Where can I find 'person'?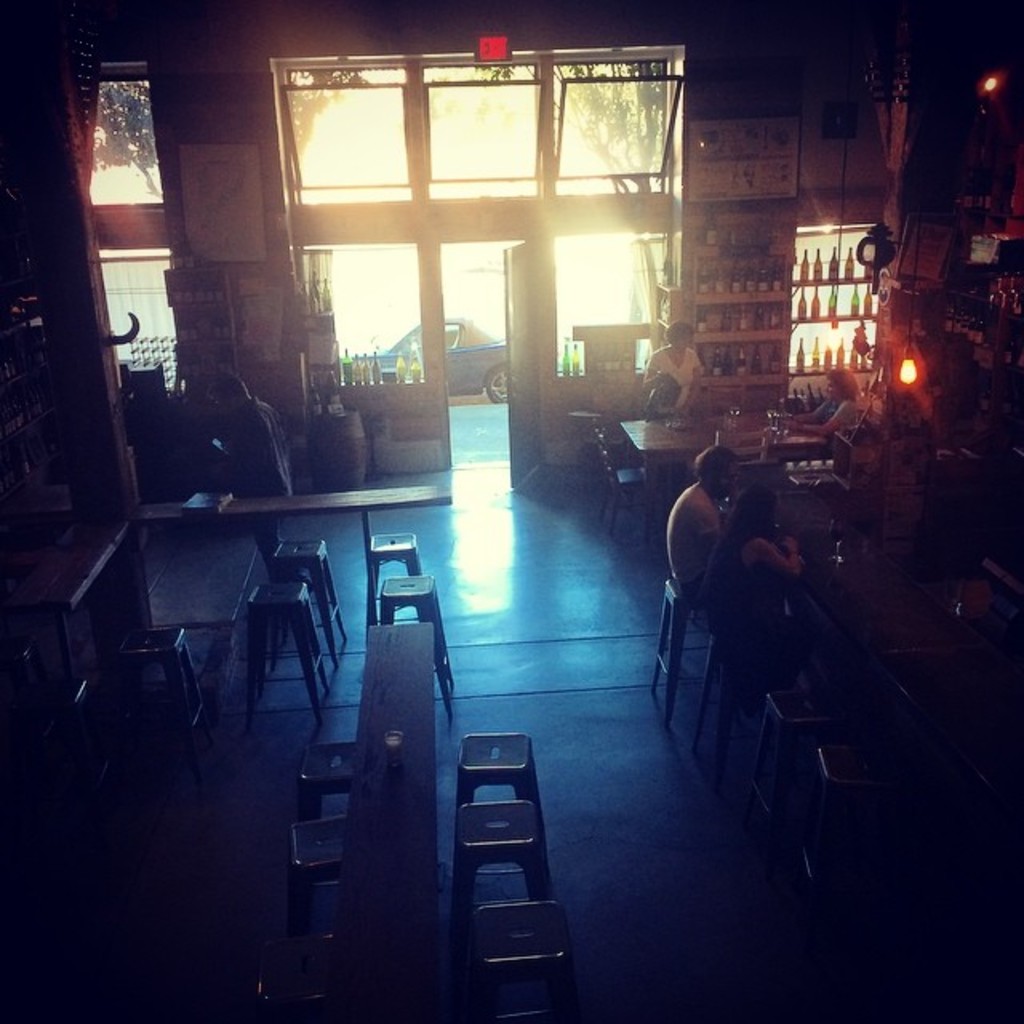
You can find it at 786/362/870/432.
